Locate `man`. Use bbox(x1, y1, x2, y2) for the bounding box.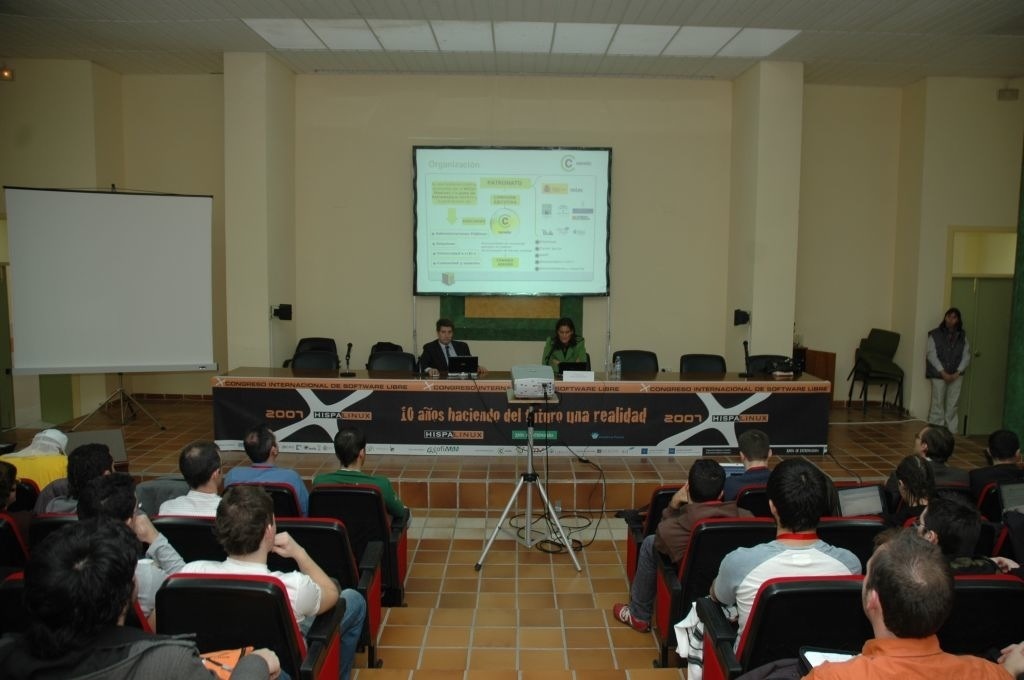
bbox(178, 487, 368, 679).
